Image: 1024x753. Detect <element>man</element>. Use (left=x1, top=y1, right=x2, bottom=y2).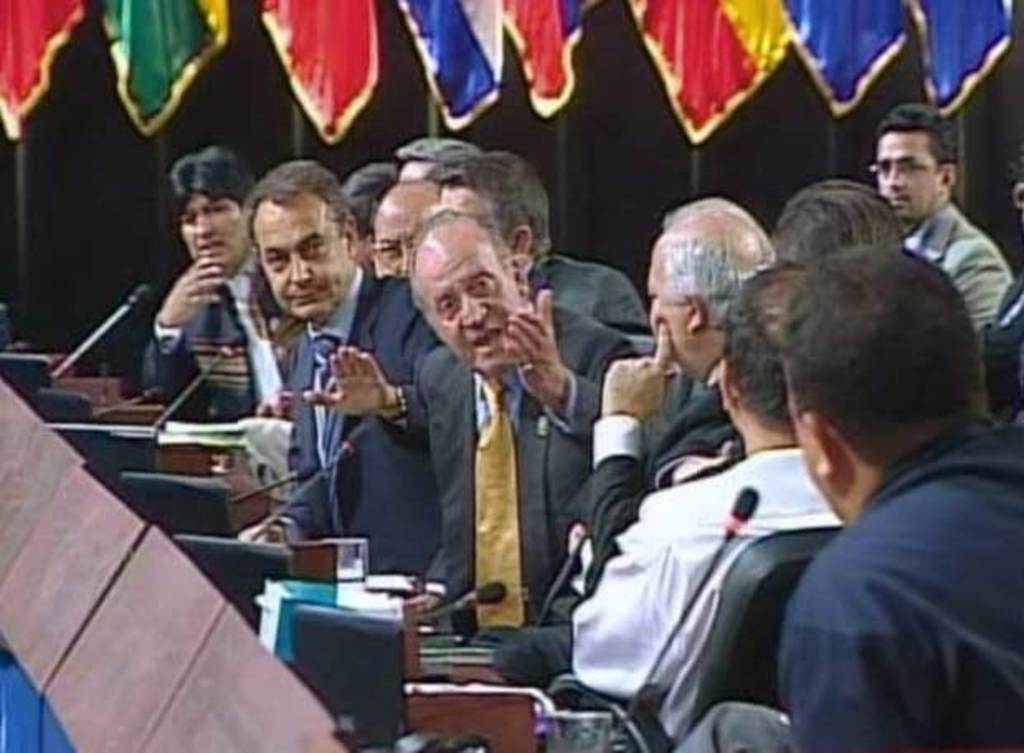
(left=416, top=142, right=641, bottom=335).
